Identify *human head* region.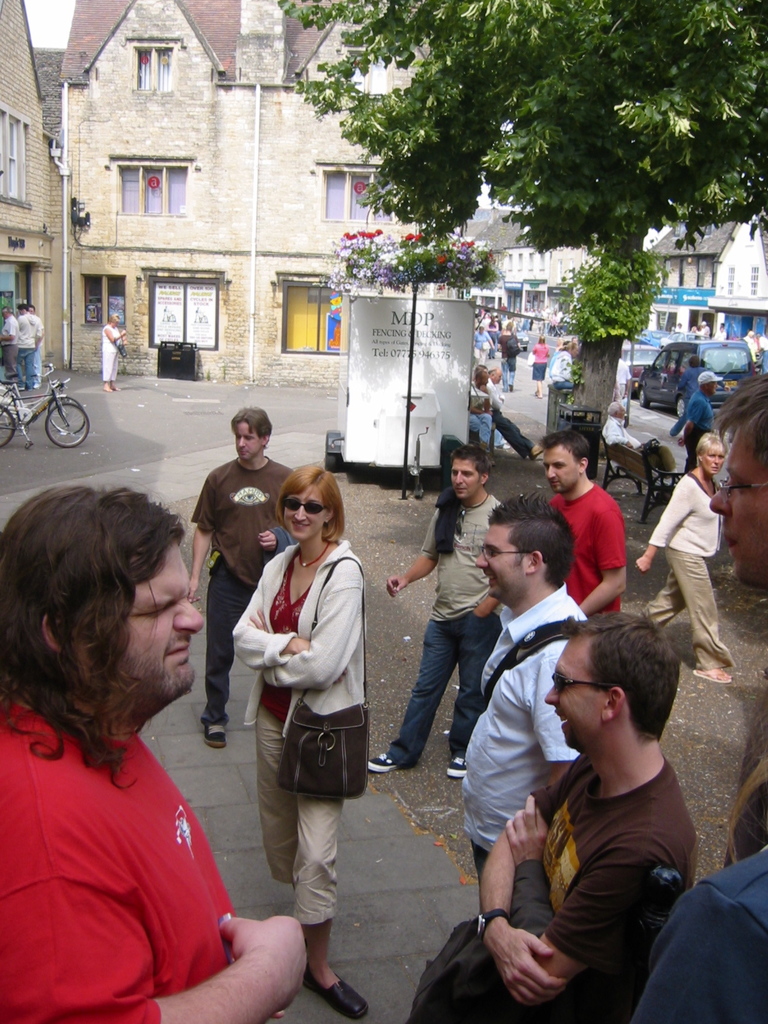
Region: box=[540, 429, 588, 492].
